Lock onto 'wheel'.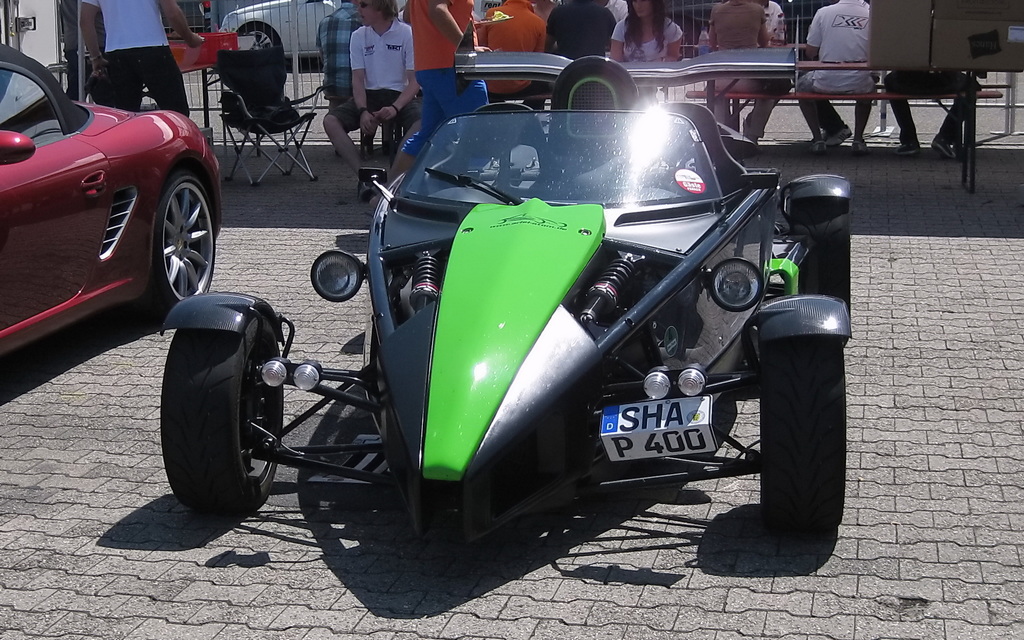
Locked: 140, 164, 227, 312.
